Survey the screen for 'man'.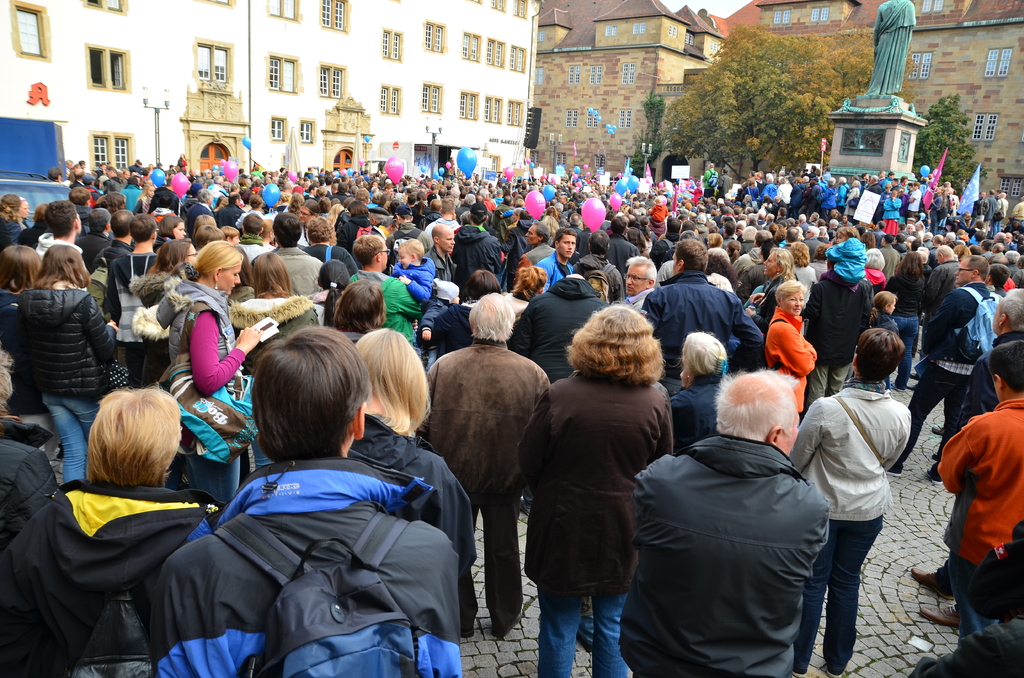
Survey found: Rect(428, 223, 461, 284).
